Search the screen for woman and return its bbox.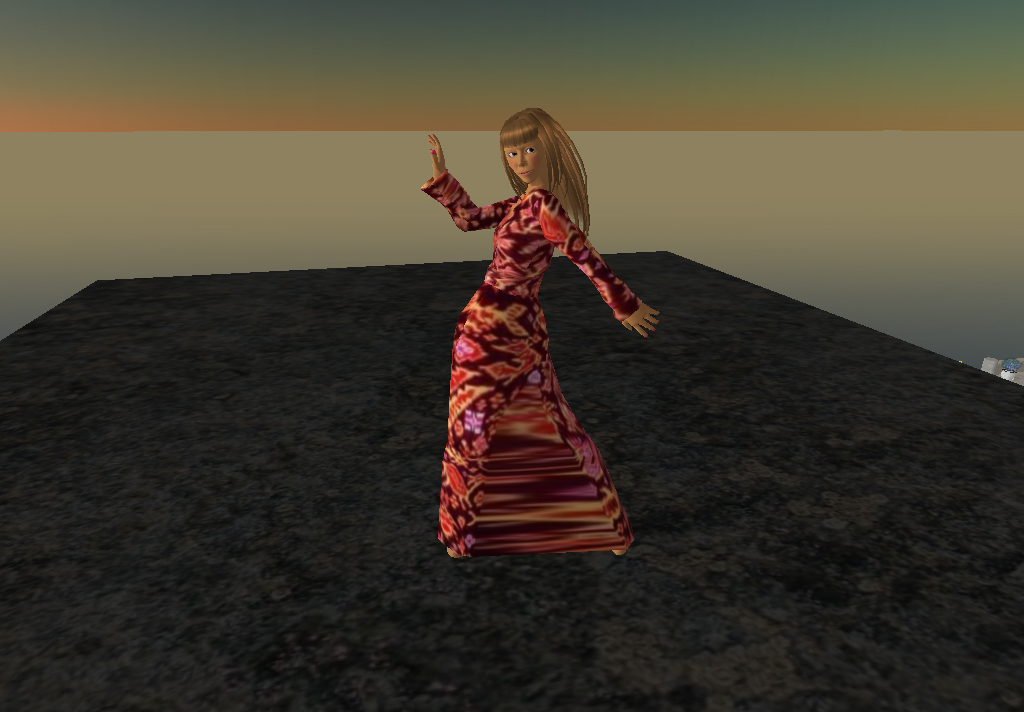
Found: (422,89,639,556).
